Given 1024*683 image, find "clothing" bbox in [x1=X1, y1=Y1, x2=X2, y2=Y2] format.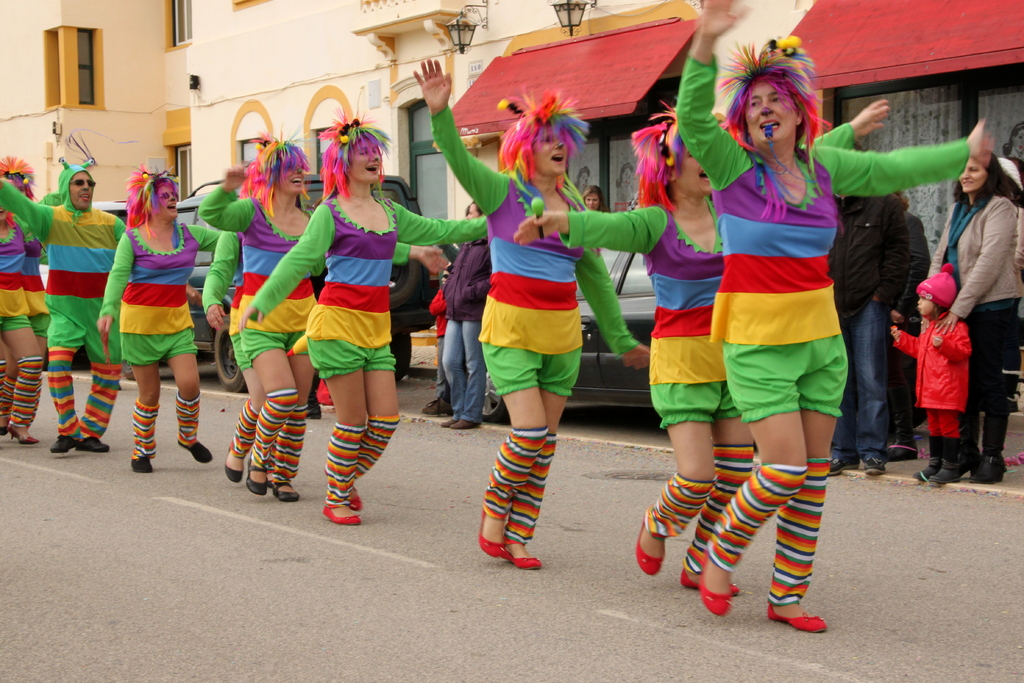
[x1=929, y1=192, x2=1023, y2=447].
